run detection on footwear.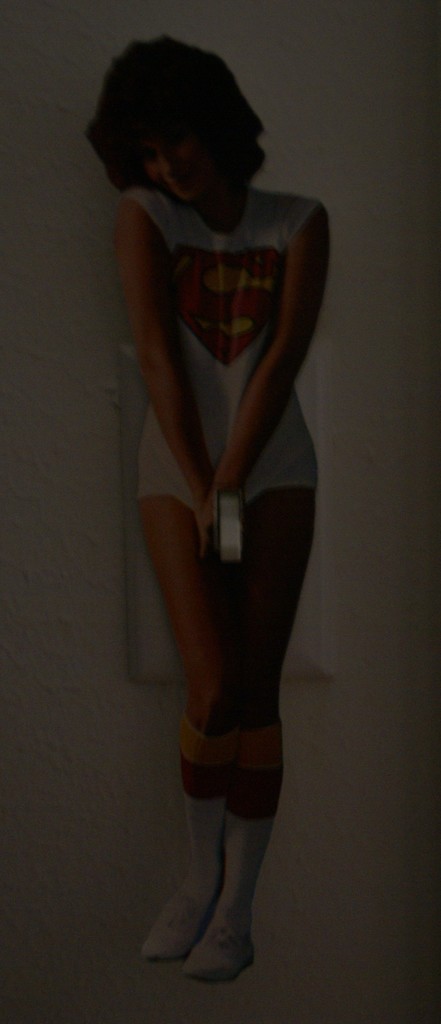
Result: 153,821,269,980.
